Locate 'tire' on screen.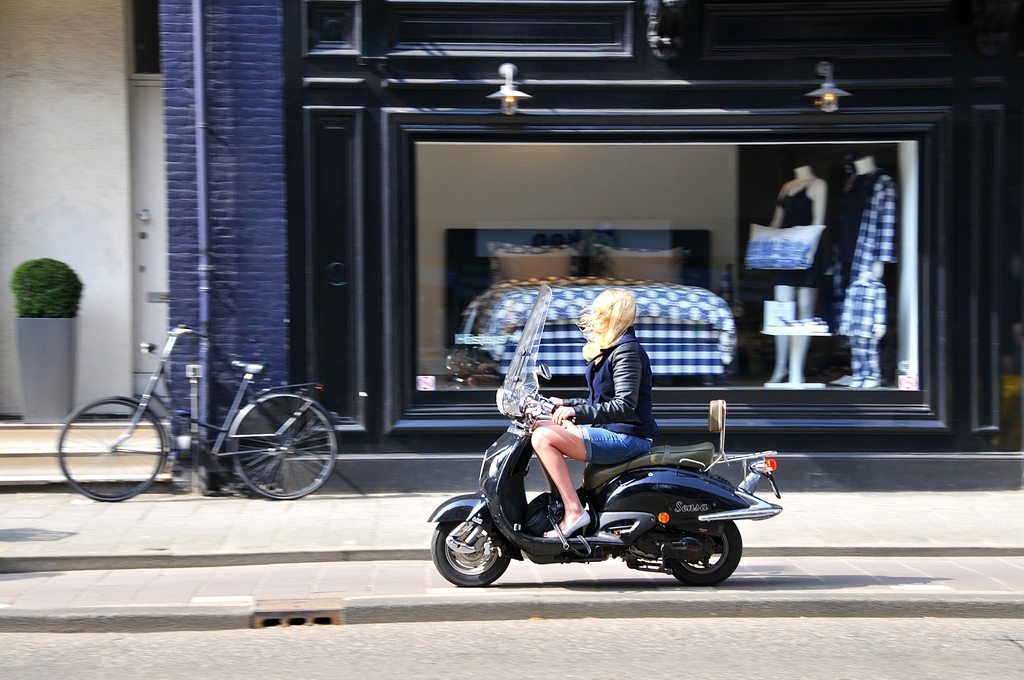
On screen at (225, 393, 339, 496).
